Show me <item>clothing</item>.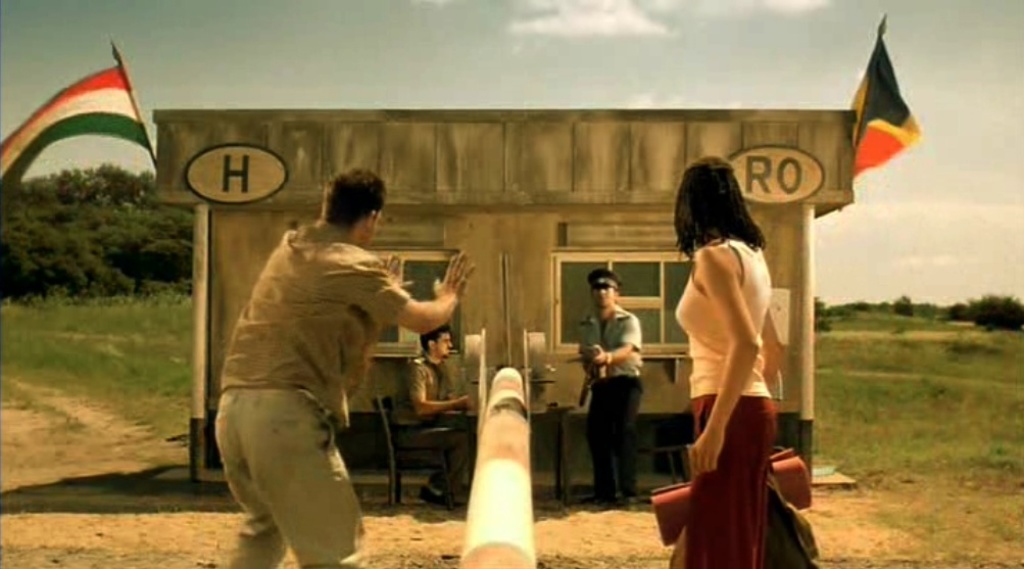
<item>clothing</item> is here: <box>573,310,647,500</box>.
